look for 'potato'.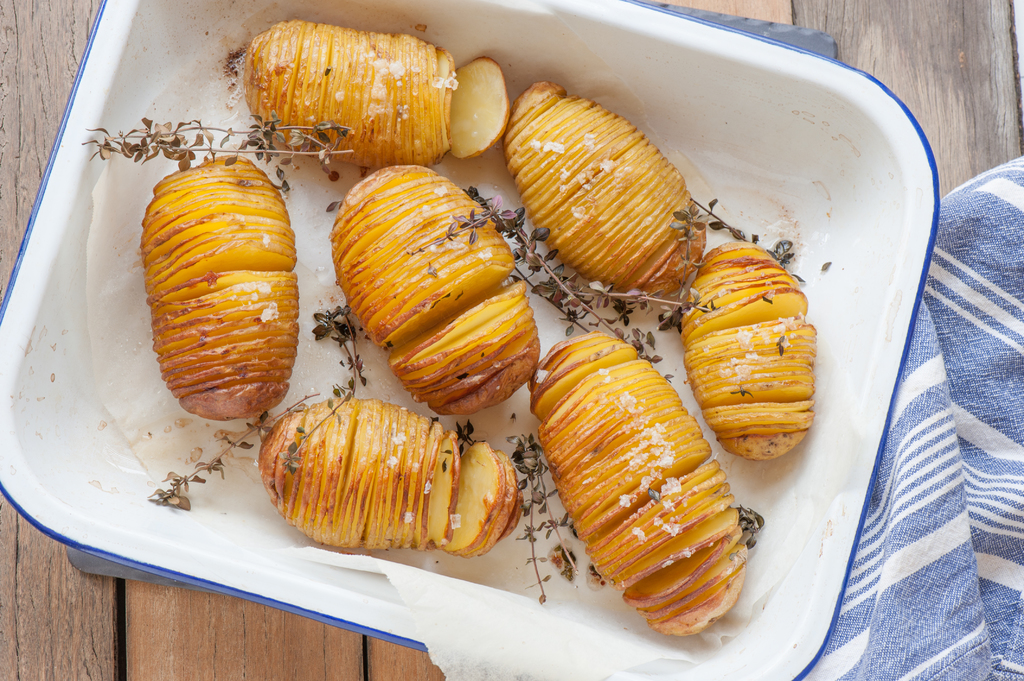
Found: left=328, top=161, right=539, bottom=415.
